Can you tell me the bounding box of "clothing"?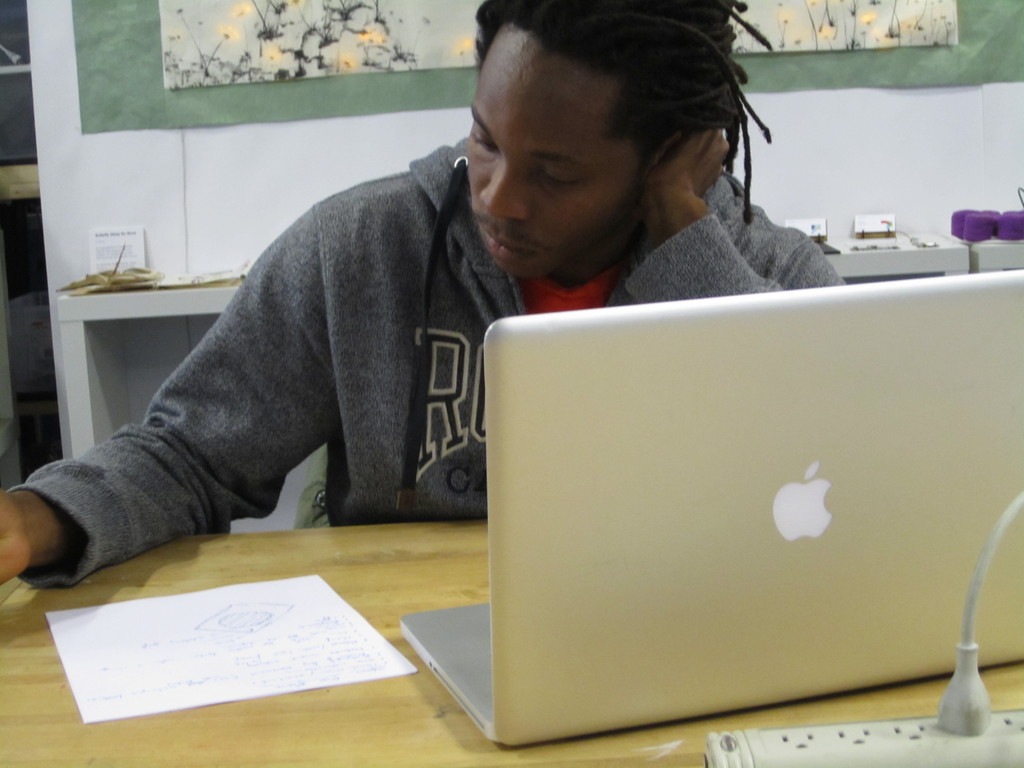
locate(5, 136, 845, 590).
